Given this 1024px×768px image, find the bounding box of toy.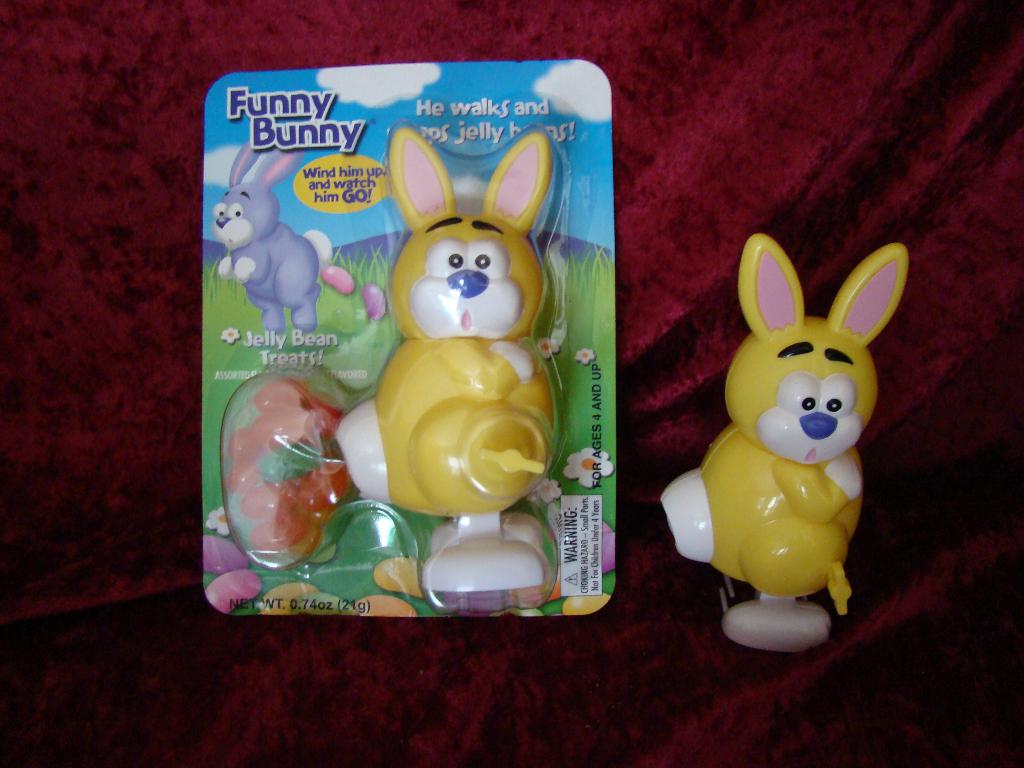
223/147/319/333.
